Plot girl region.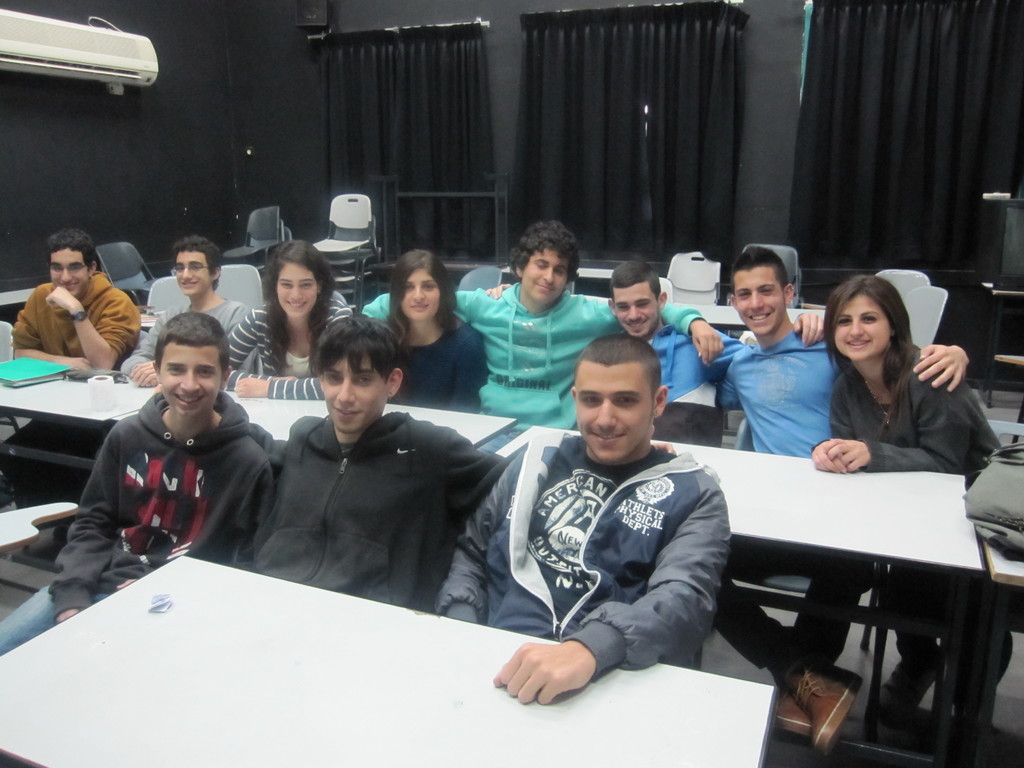
Plotted at region(811, 275, 1004, 728).
